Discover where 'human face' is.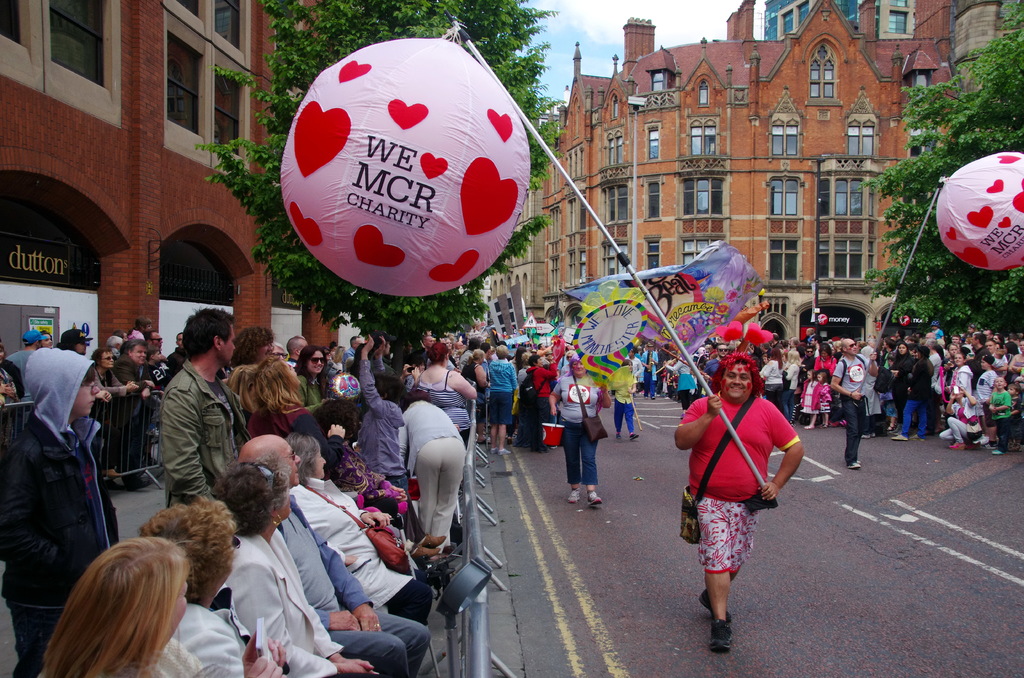
Discovered at <box>222,326,241,360</box>.
